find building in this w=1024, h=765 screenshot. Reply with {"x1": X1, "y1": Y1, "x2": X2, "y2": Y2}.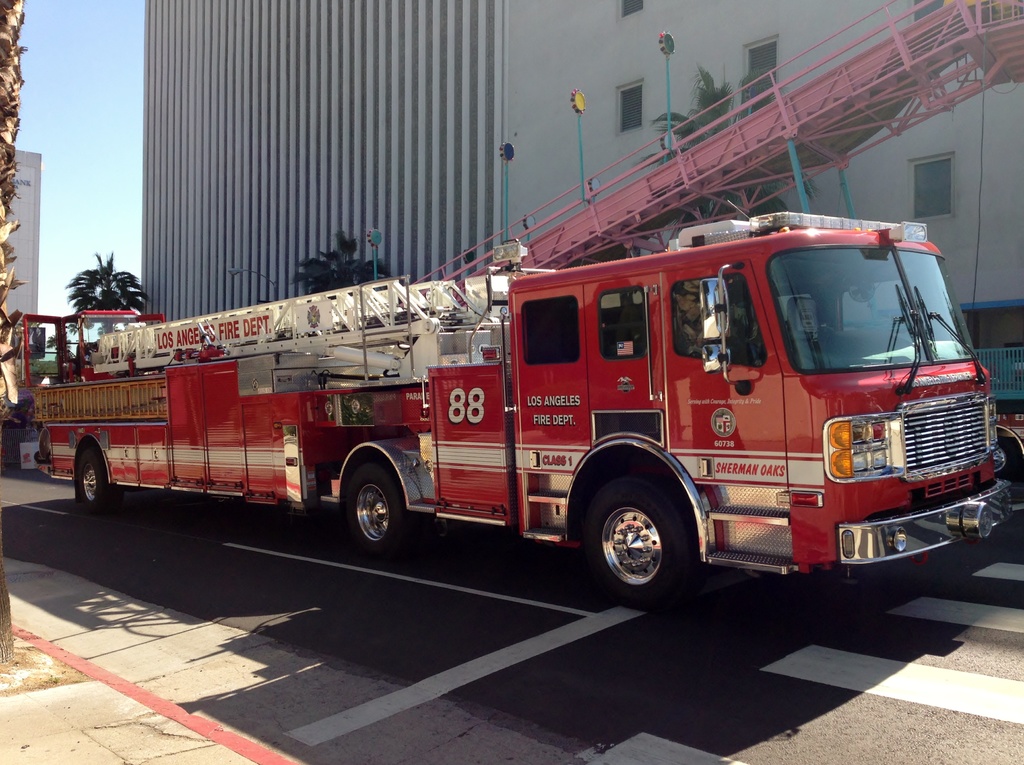
{"x1": 139, "y1": 0, "x2": 1023, "y2": 392}.
